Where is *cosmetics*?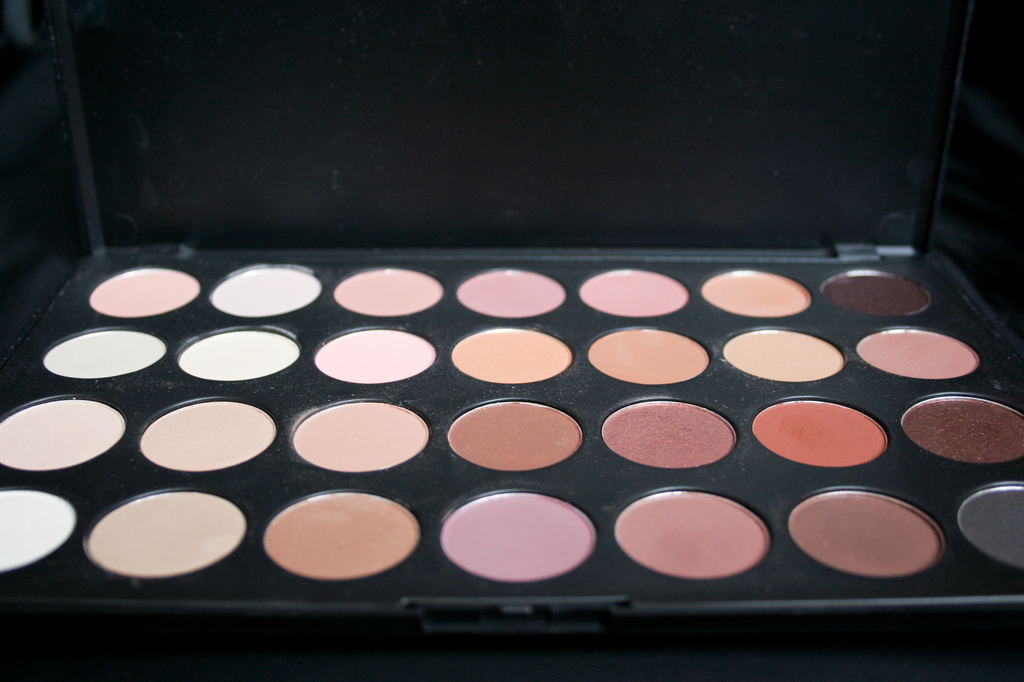
211 262 322 319.
